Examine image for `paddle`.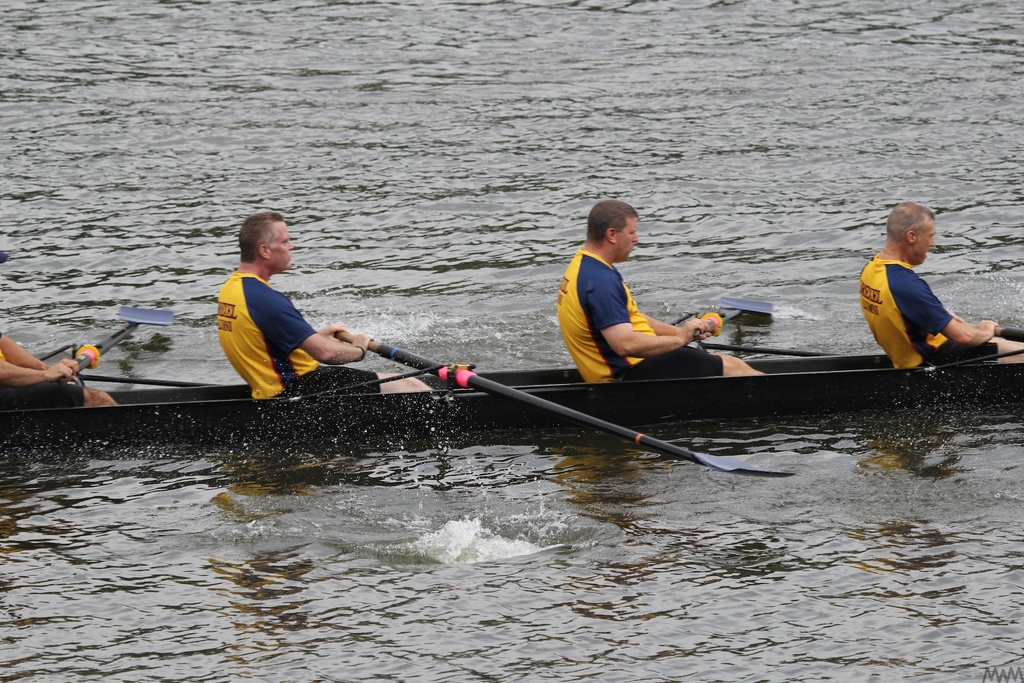
Examination result: box=[52, 304, 174, 383].
